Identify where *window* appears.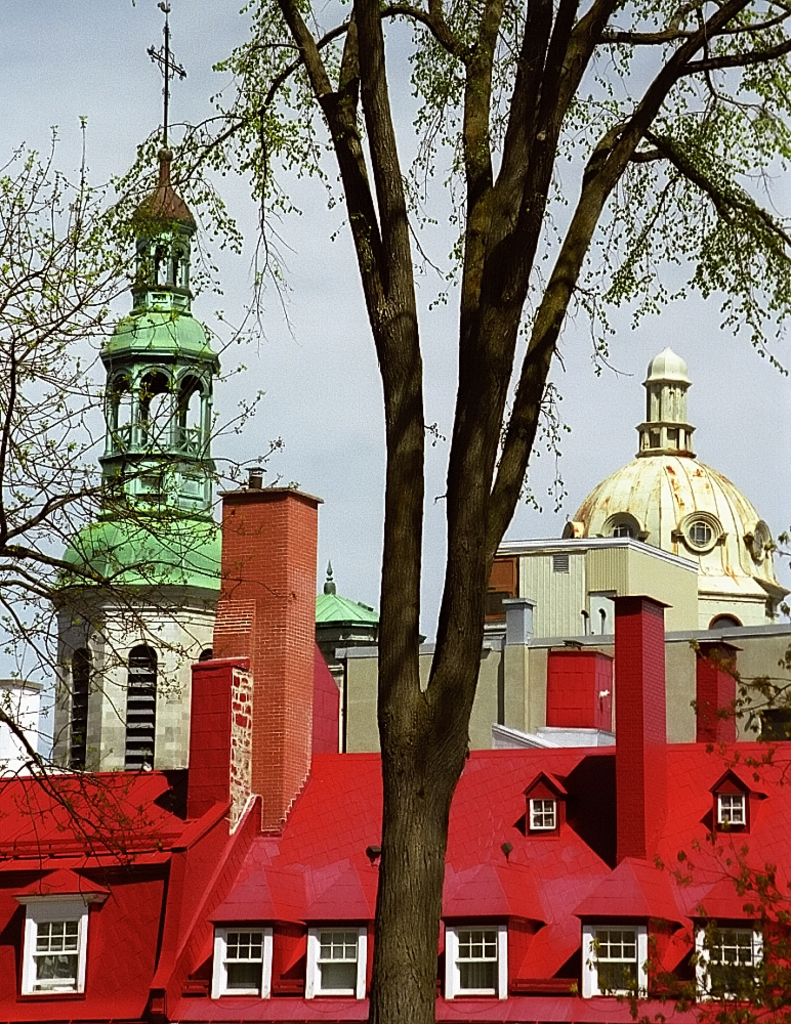
Appears at <box>690,912,772,1002</box>.
